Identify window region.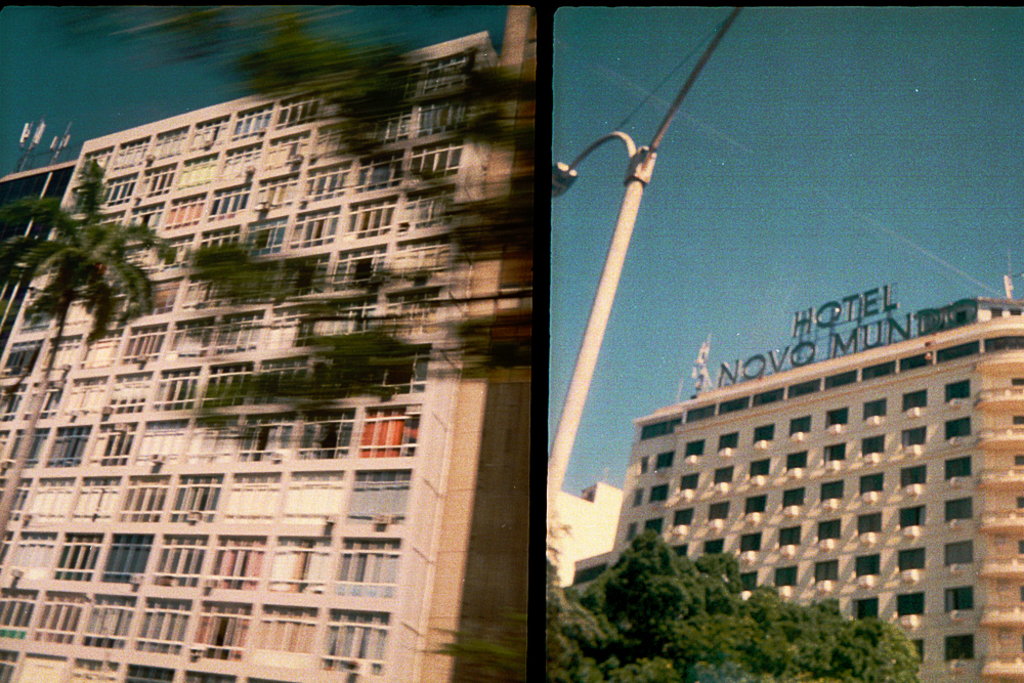
Region: 899:429:926:442.
